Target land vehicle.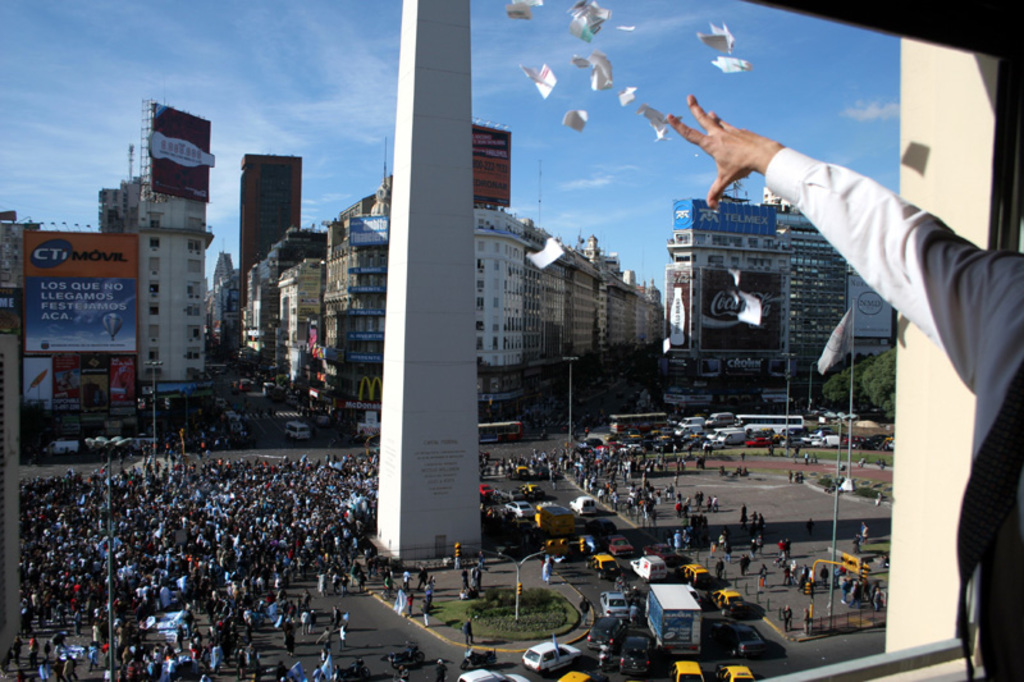
Target region: x1=630 y1=553 x2=676 y2=575.
